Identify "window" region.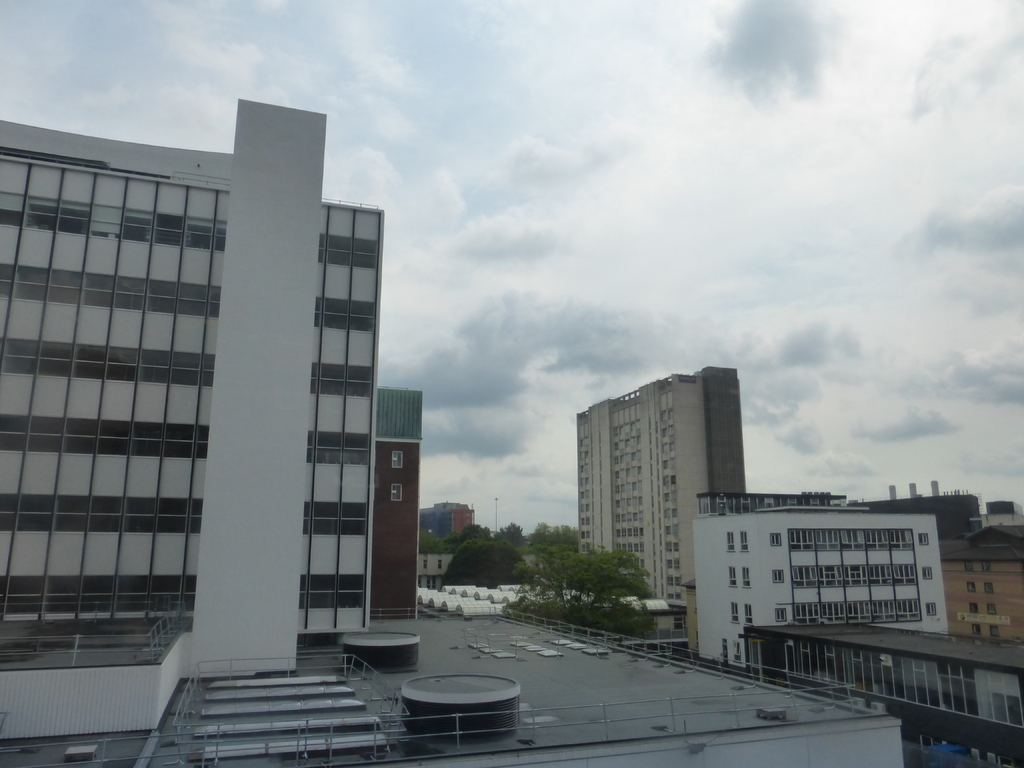
Region: 743, 566, 751, 587.
